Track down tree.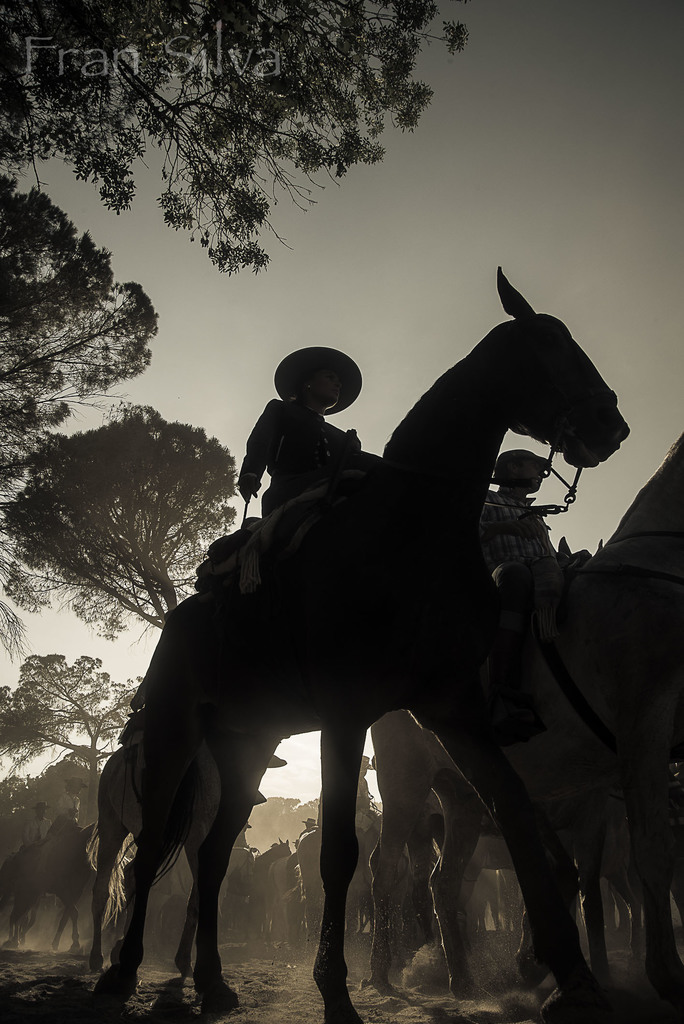
Tracked to [0, 0, 468, 468].
